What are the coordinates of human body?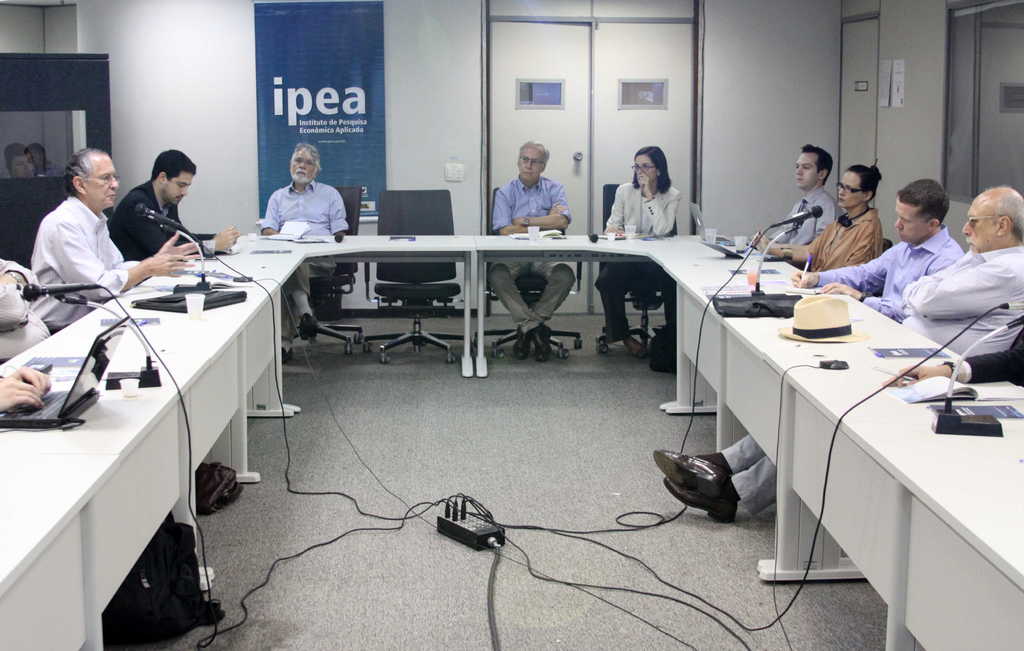
box(25, 140, 204, 336).
